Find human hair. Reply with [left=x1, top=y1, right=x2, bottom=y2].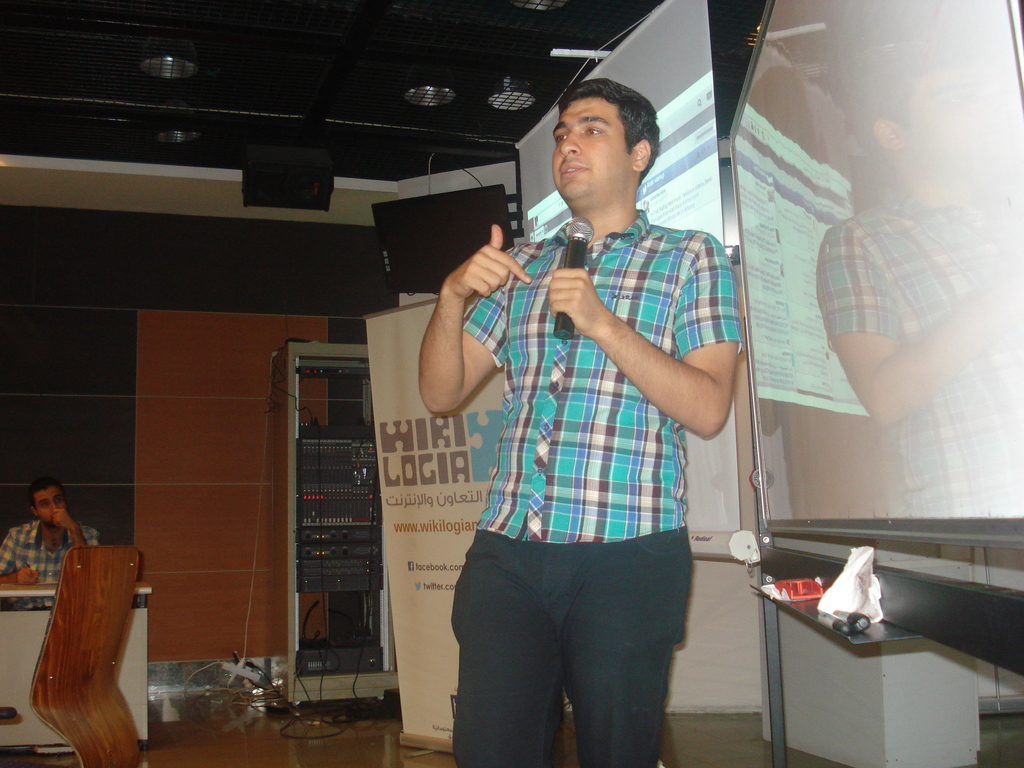
[left=557, top=77, right=659, bottom=182].
